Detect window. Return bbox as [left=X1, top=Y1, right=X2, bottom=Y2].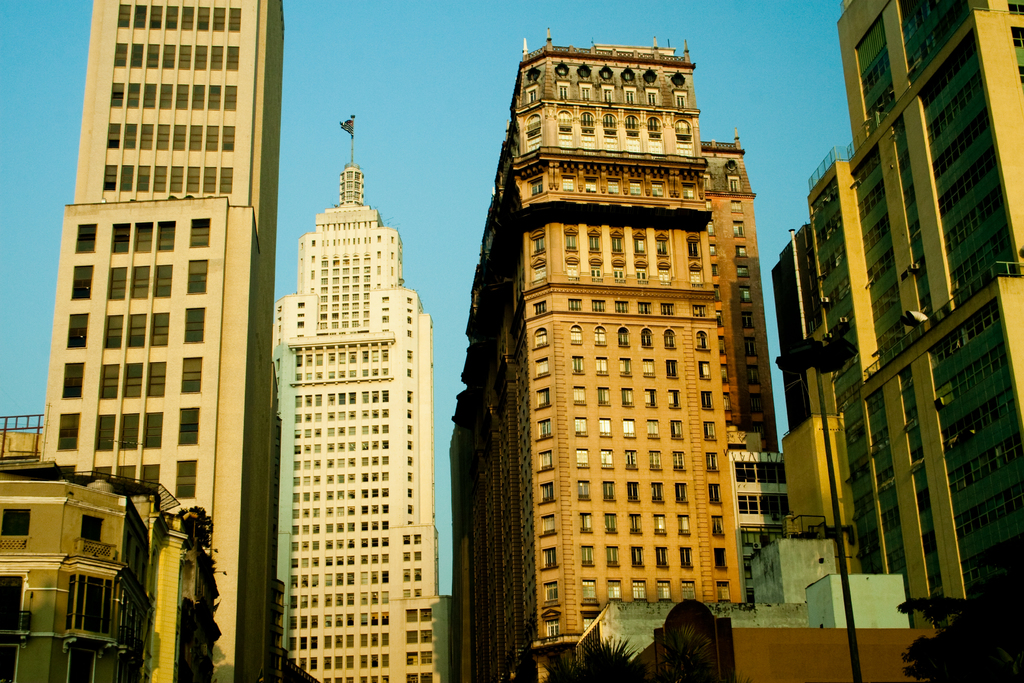
[left=152, top=6, right=160, bottom=28].
